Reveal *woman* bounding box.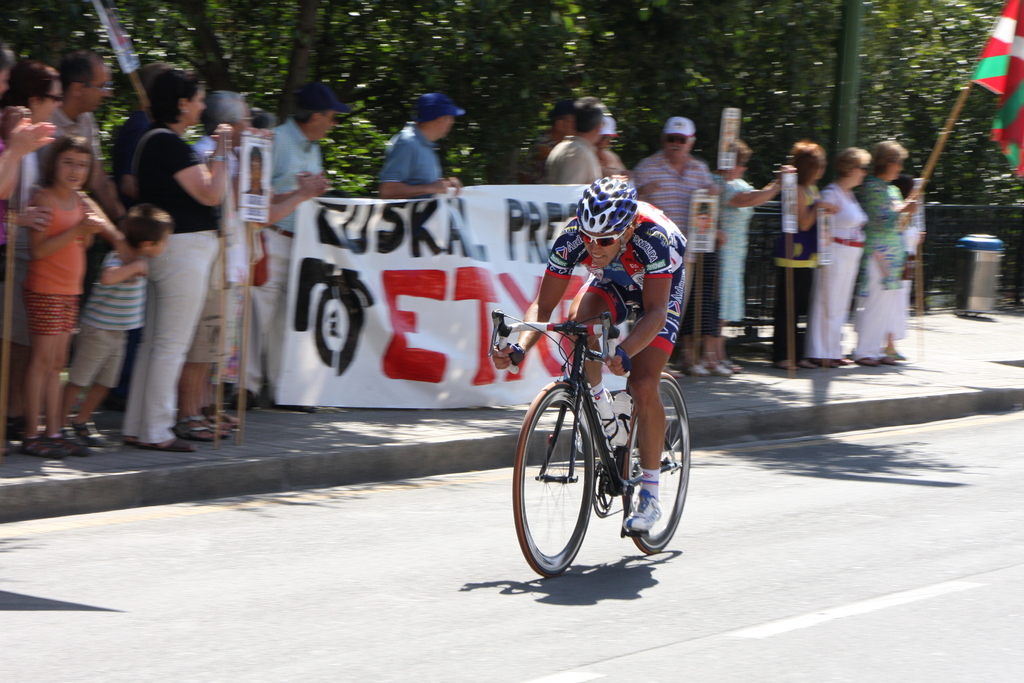
Revealed: 795/147/868/377.
